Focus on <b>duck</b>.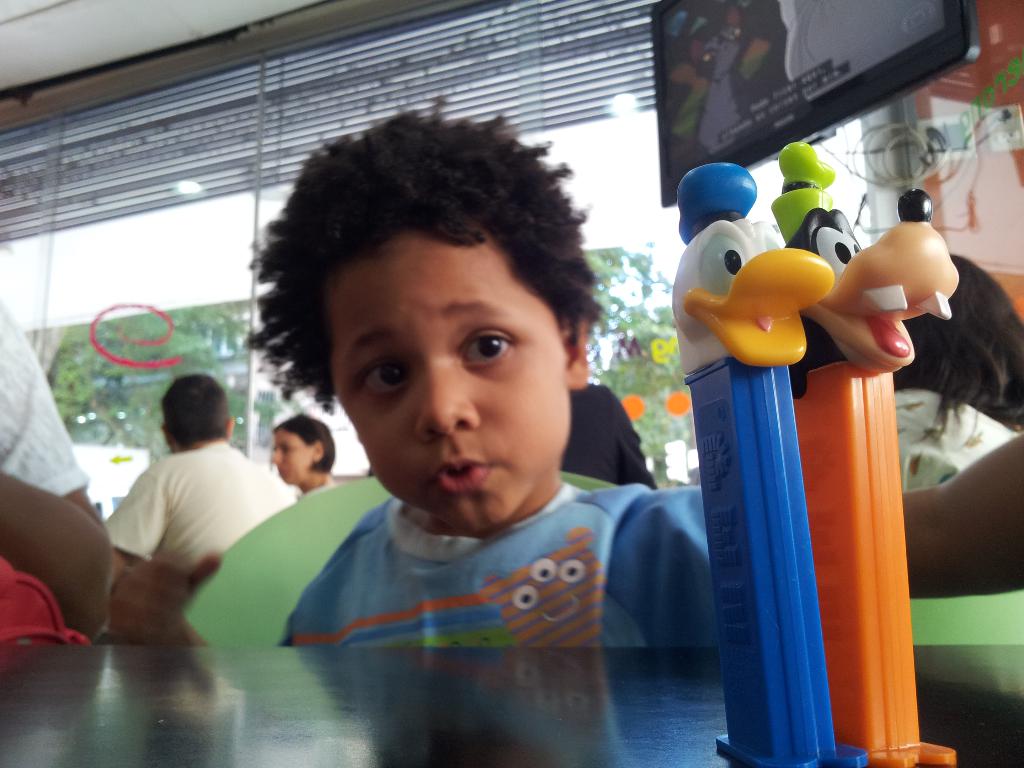
Focused at rect(682, 158, 840, 371).
